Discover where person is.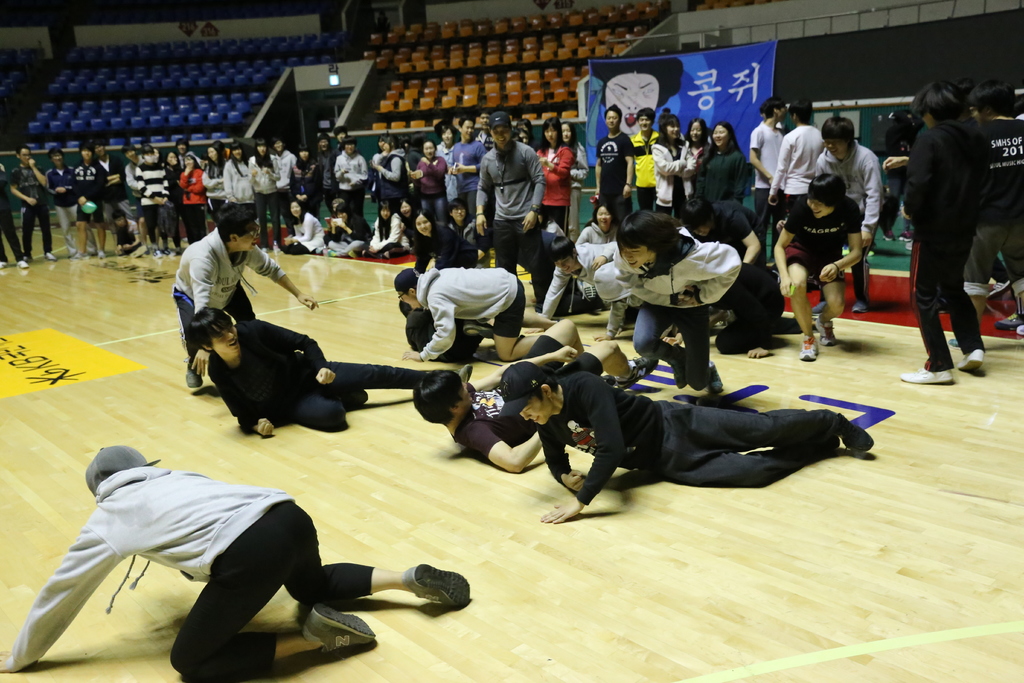
Discovered at [475,107,502,151].
